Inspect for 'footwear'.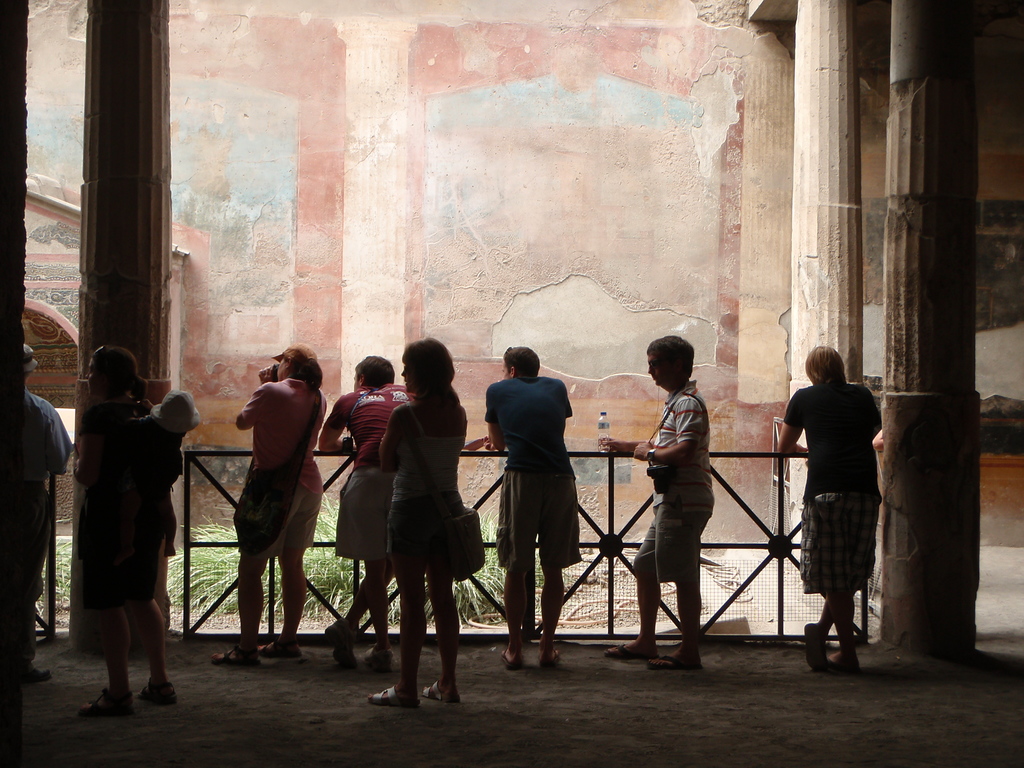
Inspection: l=214, t=645, r=252, b=666.
